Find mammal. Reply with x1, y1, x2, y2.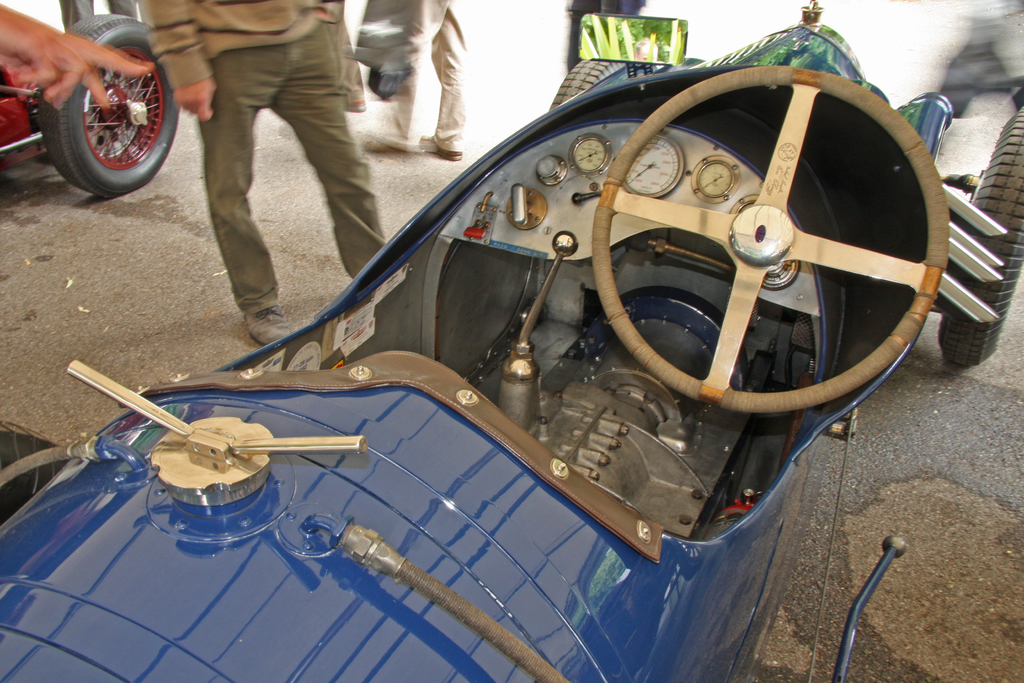
152, 0, 368, 334.
